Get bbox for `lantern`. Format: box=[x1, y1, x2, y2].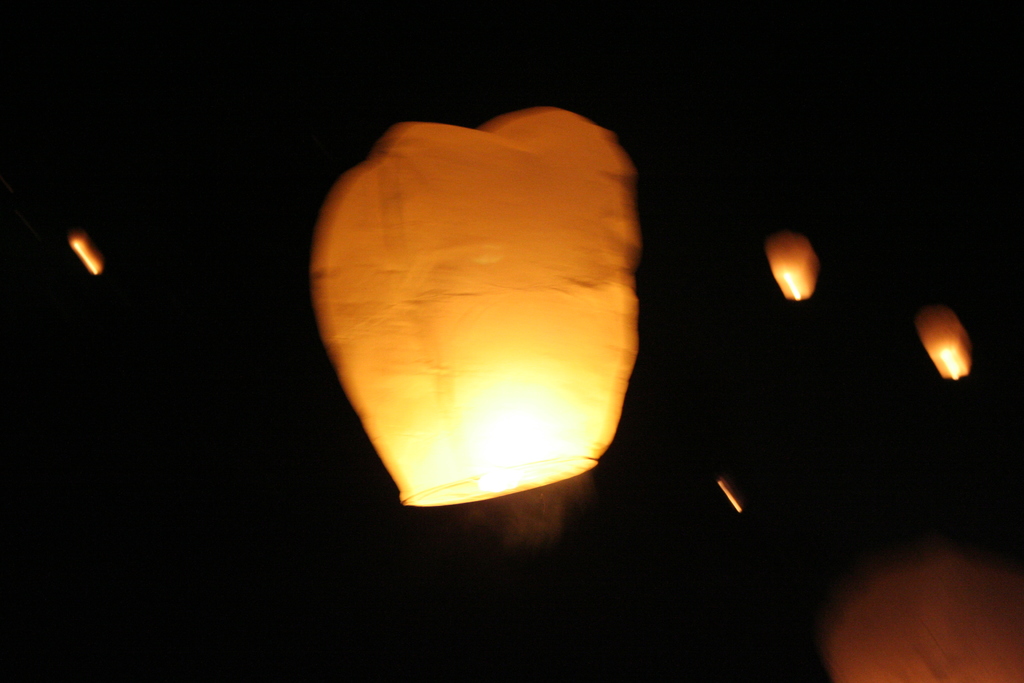
box=[765, 227, 822, 304].
